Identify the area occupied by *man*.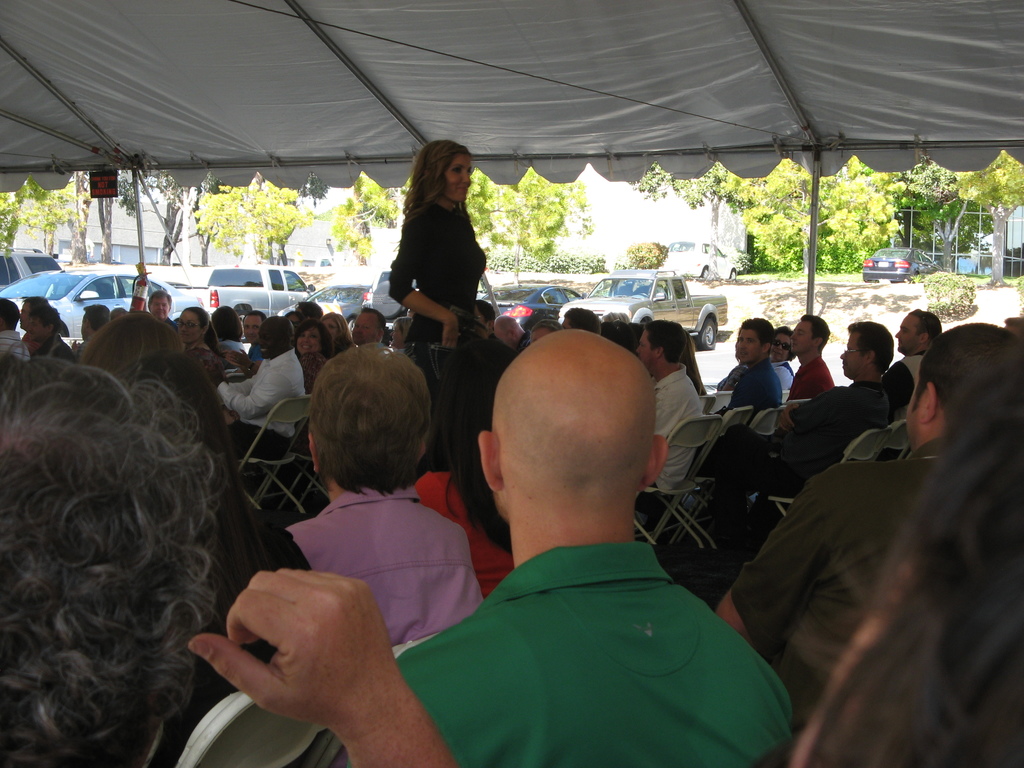
Area: <bbox>55, 300, 106, 377</bbox>.
